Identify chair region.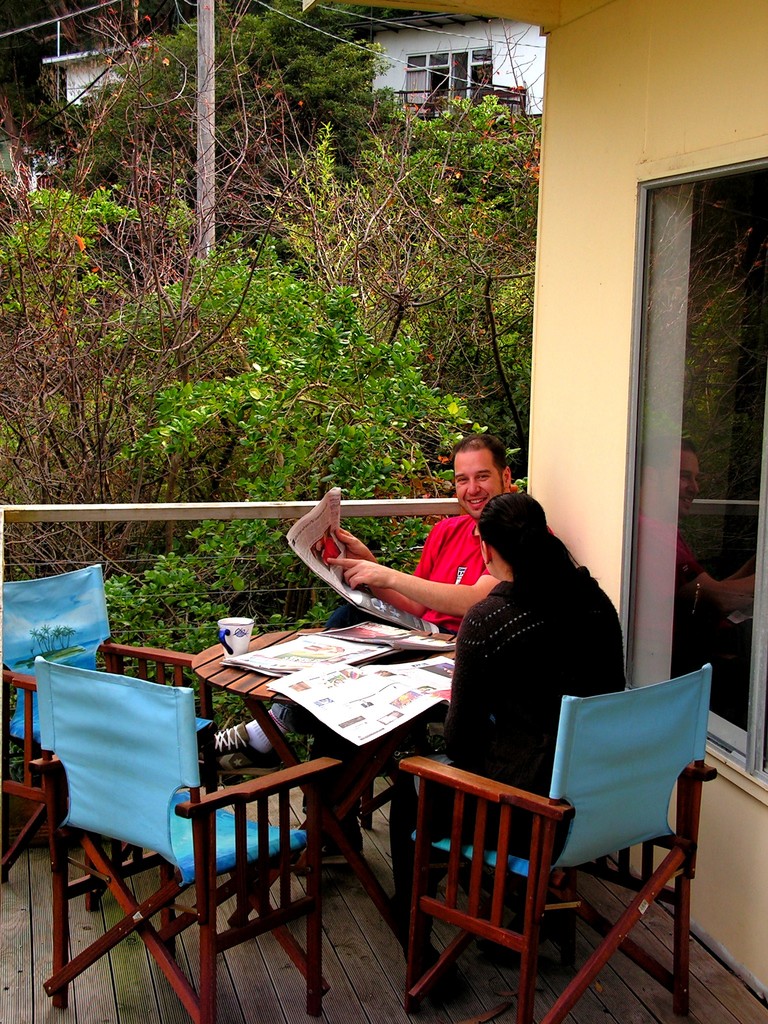
Region: crop(416, 666, 732, 1019).
